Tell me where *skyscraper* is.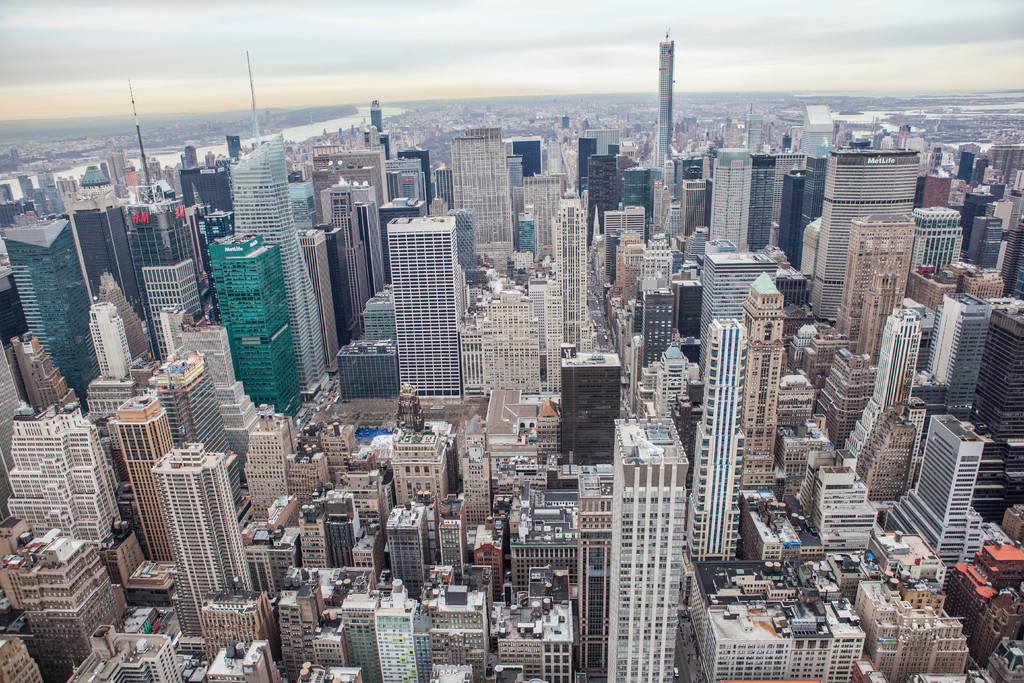
*skyscraper* is at region(700, 329, 737, 545).
